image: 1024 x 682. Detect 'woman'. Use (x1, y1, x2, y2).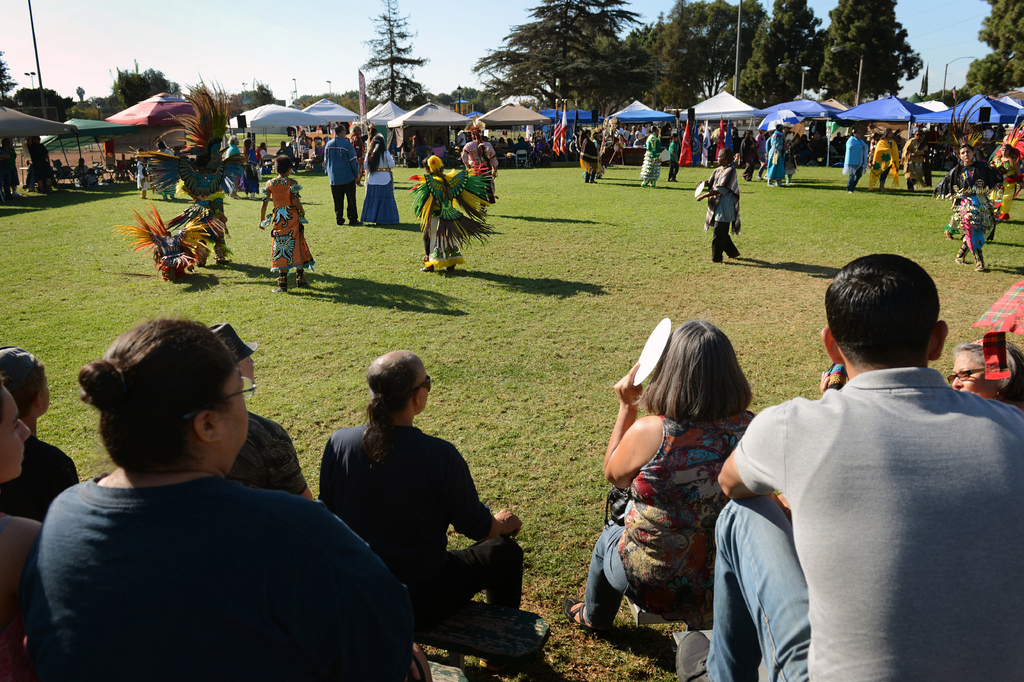
(348, 126, 364, 185).
